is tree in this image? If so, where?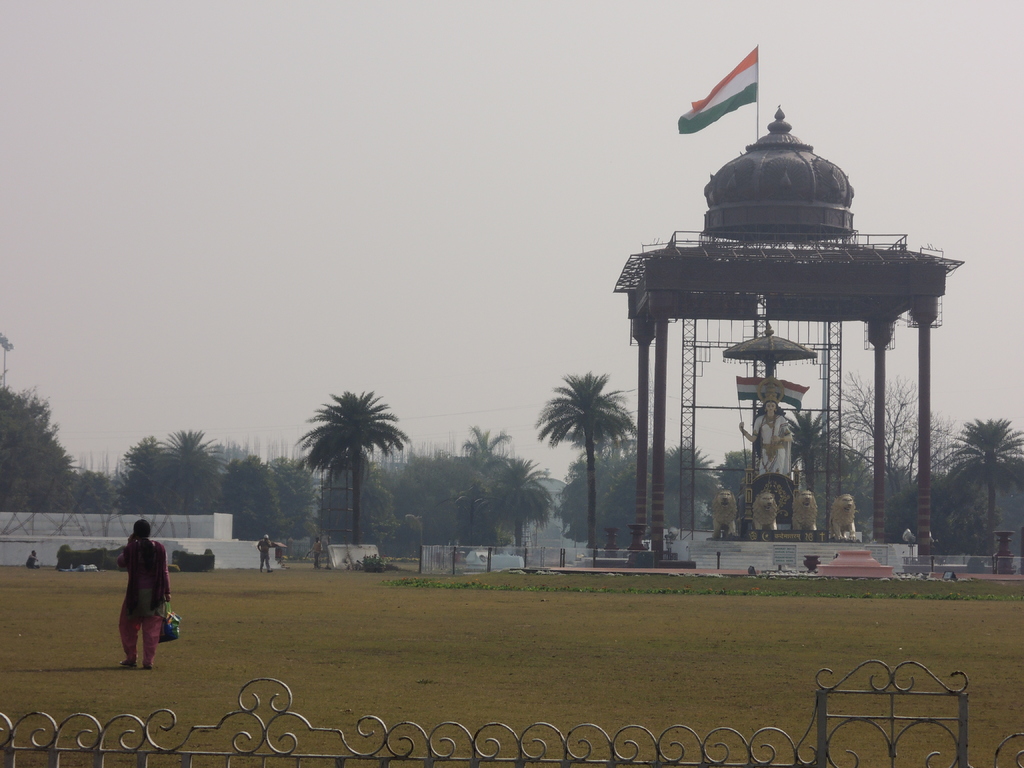
Yes, at [left=293, top=390, right=399, bottom=545].
